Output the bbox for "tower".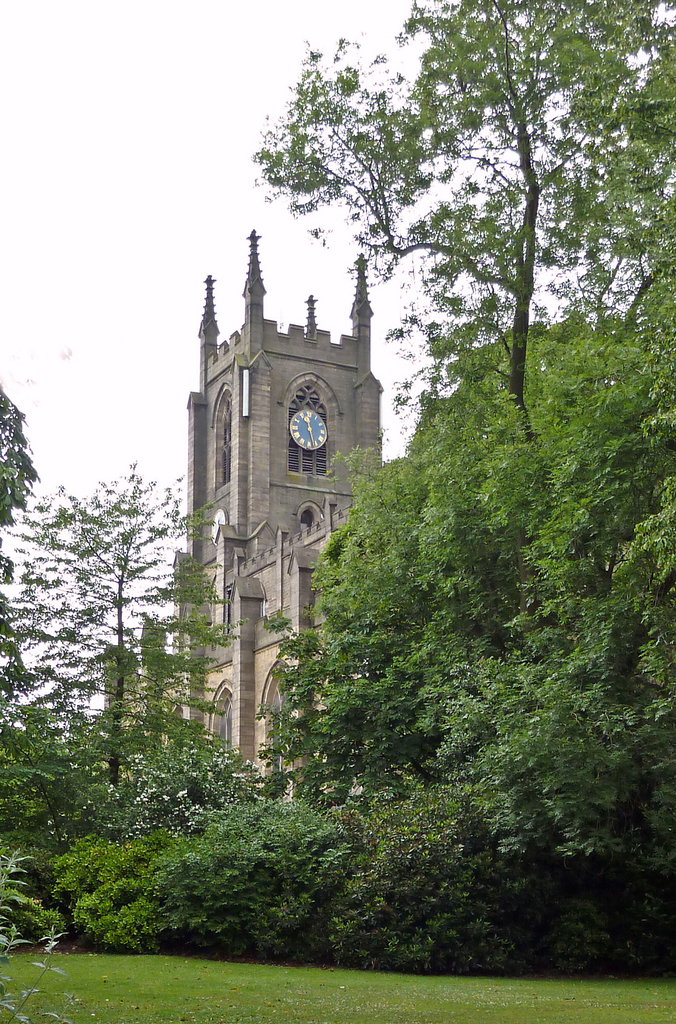
172/218/378/717.
